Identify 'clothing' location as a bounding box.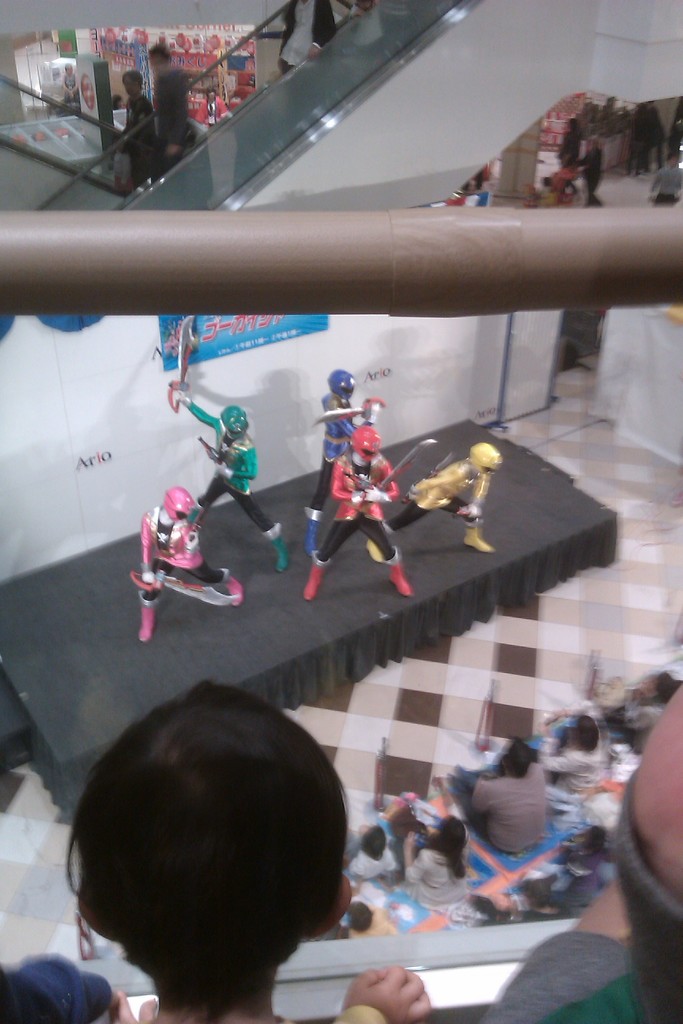
detection(388, 456, 490, 529).
